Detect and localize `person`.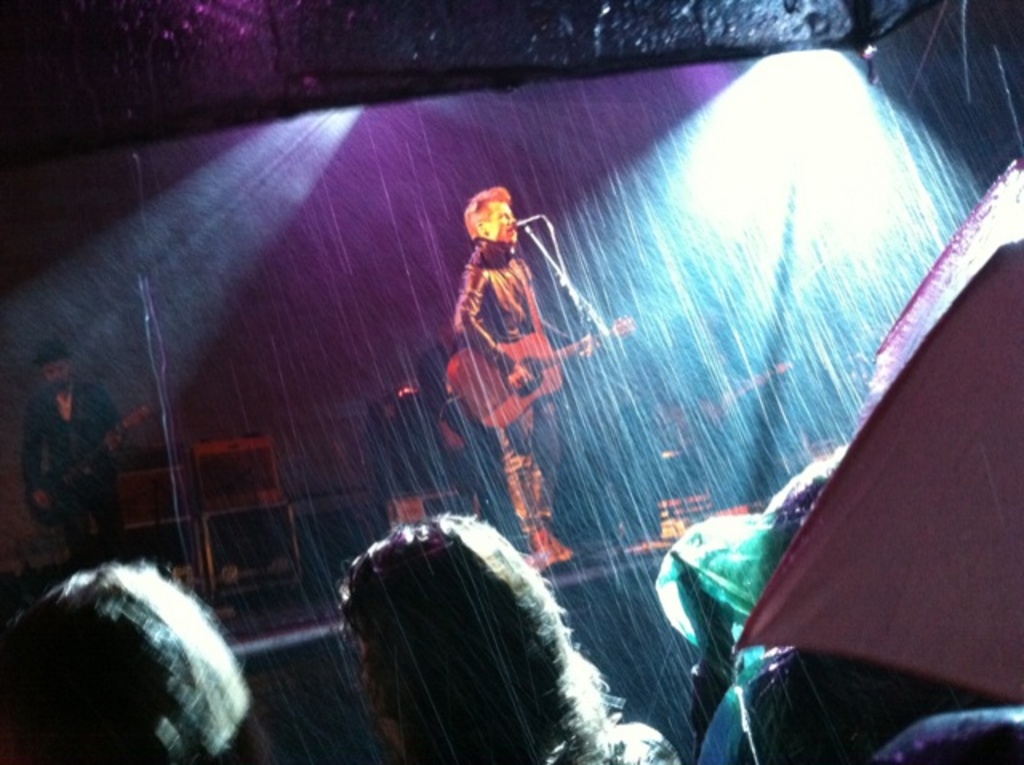
Localized at (left=0, top=554, right=285, bottom=763).
